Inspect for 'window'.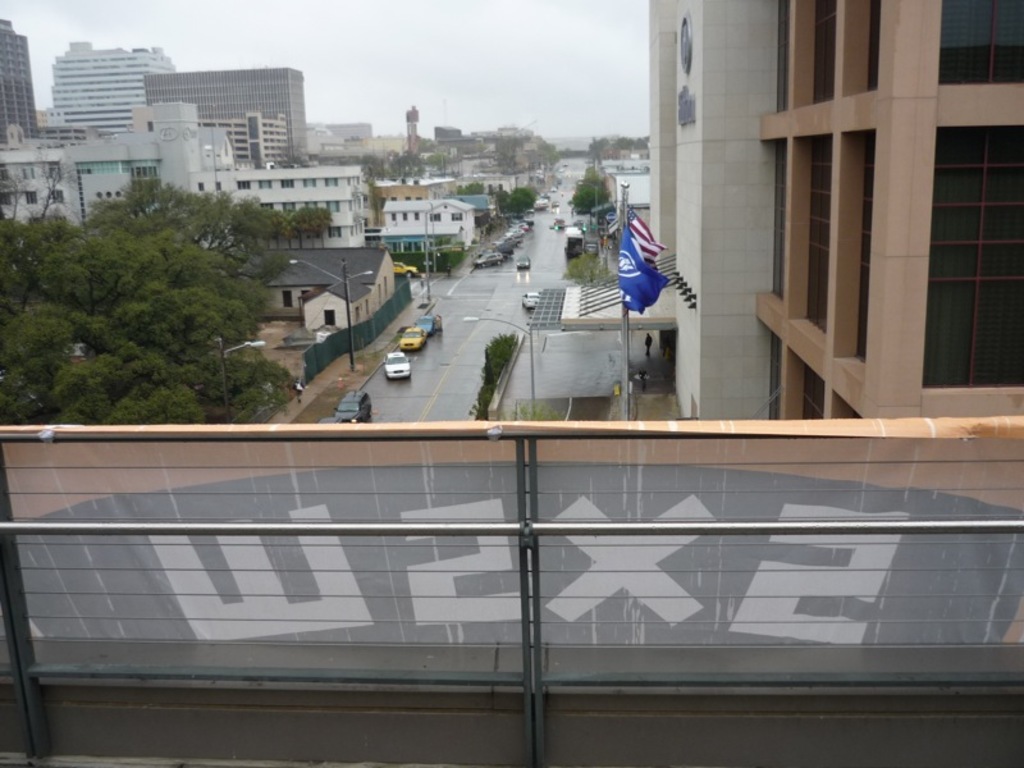
Inspection: [x1=844, y1=0, x2=878, y2=93].
